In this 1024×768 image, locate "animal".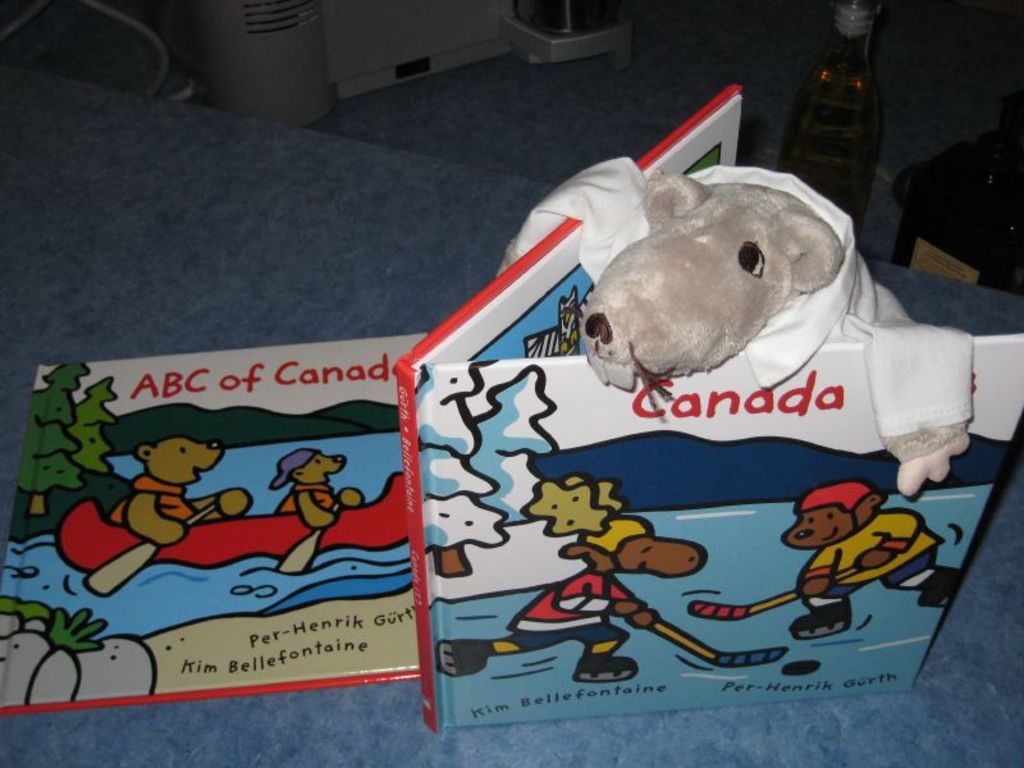
Bounding box: left=108, top=433, right=252, bottom=544.
